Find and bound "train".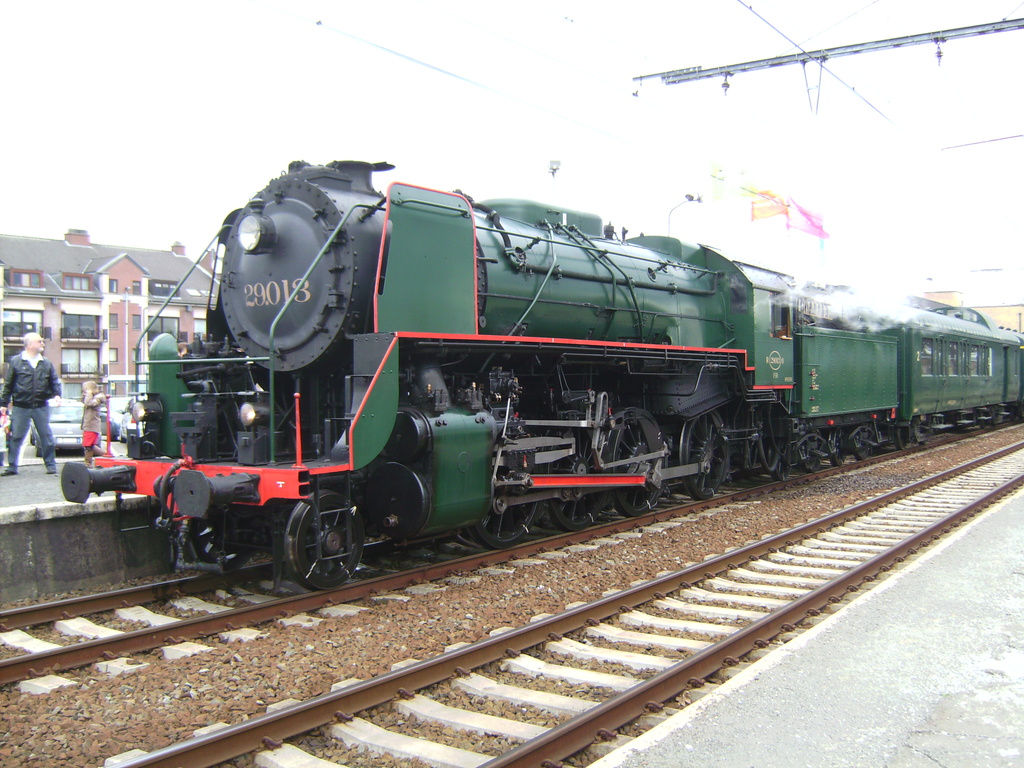
Bound: [left=59, top=155, right=1023, bottom=589].
